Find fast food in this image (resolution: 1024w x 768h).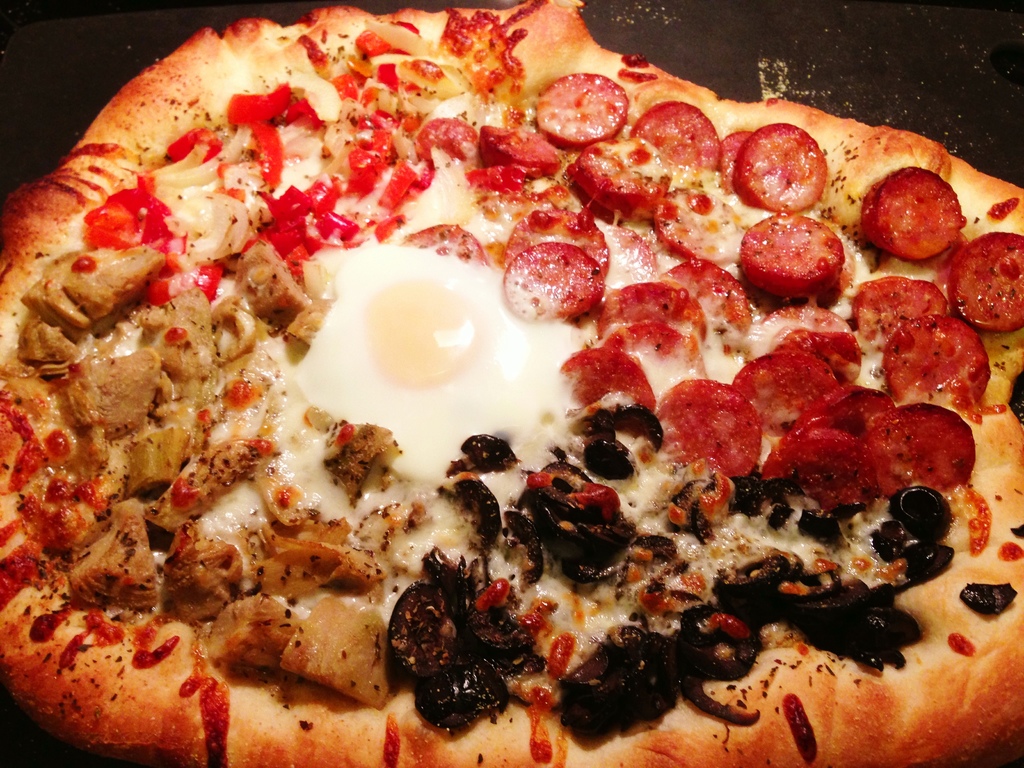
0, 54, 1023, 739.
